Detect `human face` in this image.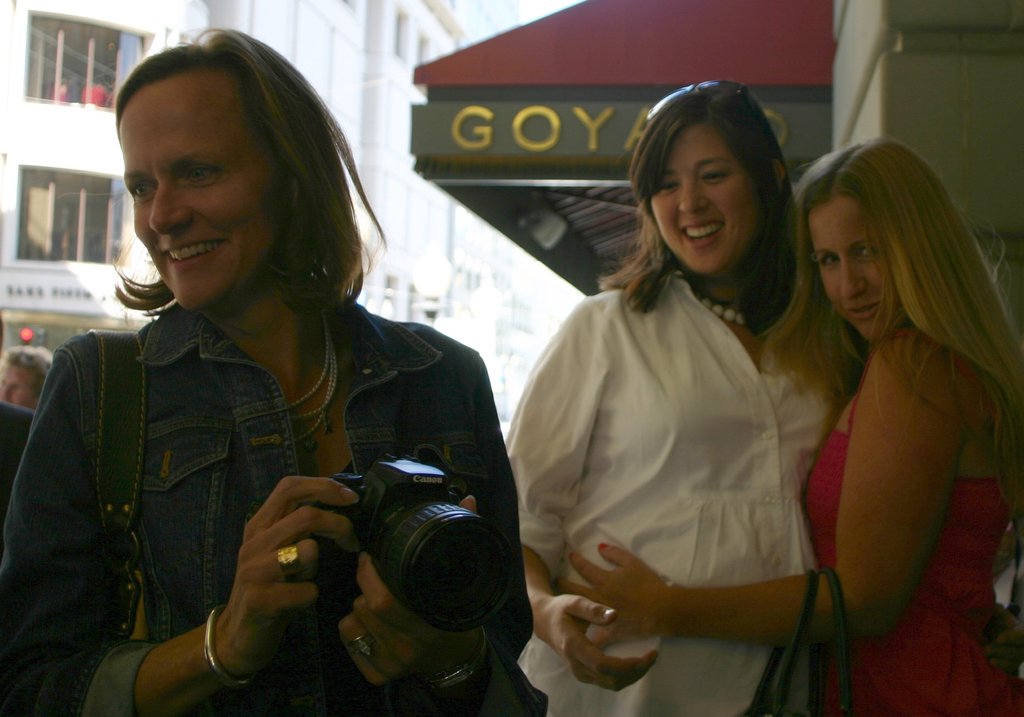
Detection: 804/189/902/352.
